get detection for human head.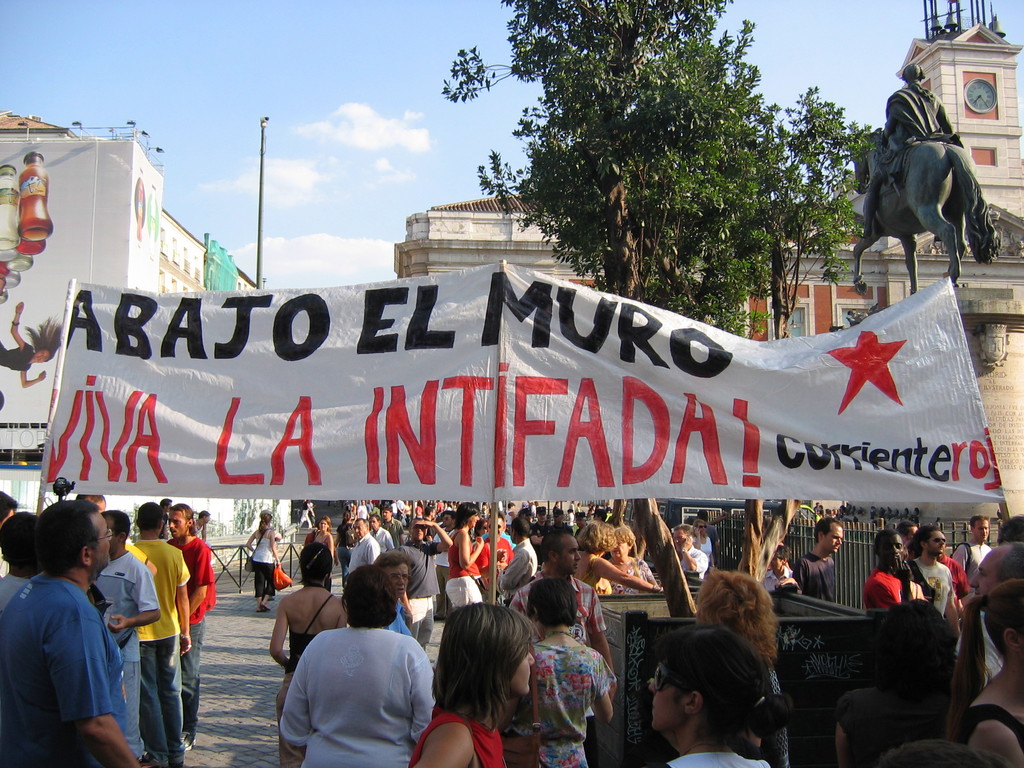
Detection: bbox=(160, 497, 172, 511).
